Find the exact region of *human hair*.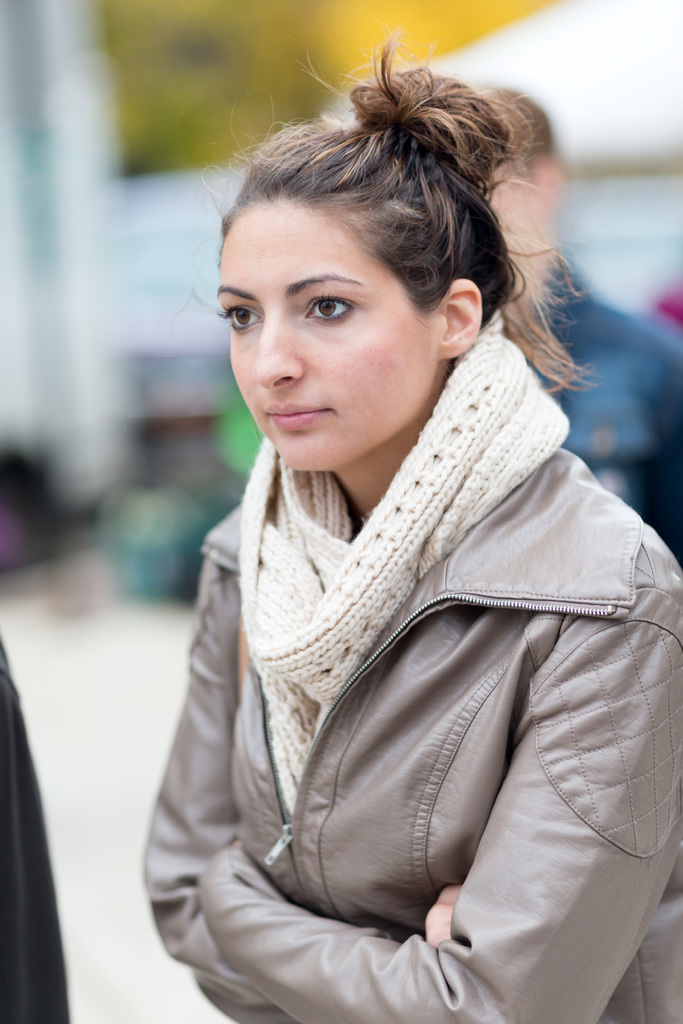
Exact region: <region>209, 30, 551, 442</region>.
